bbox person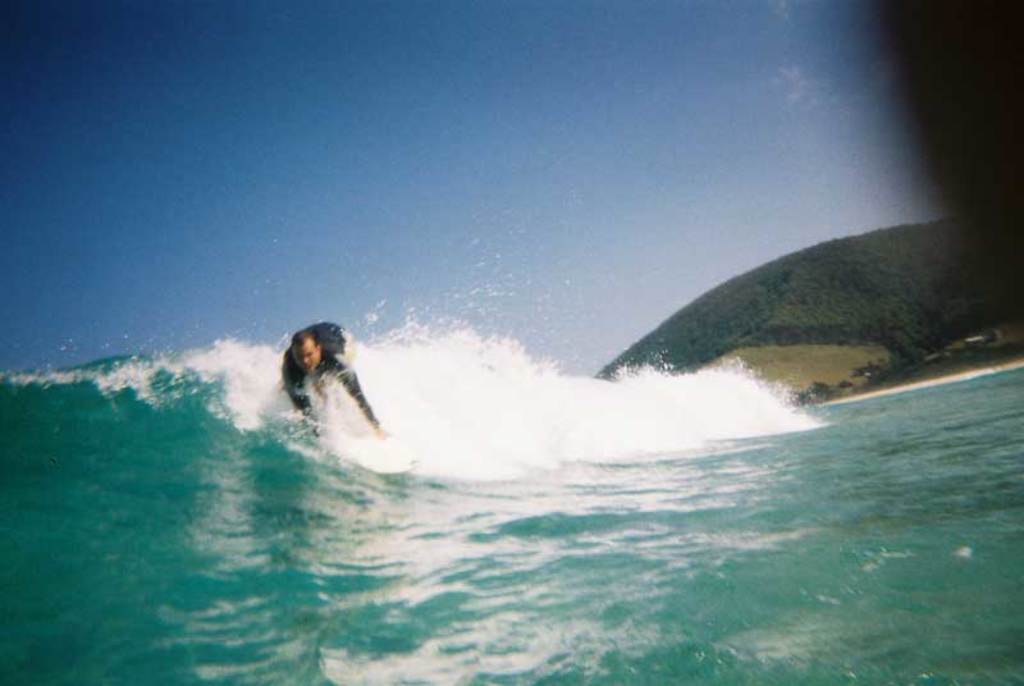
bbox(269, 323, 392, 470)
